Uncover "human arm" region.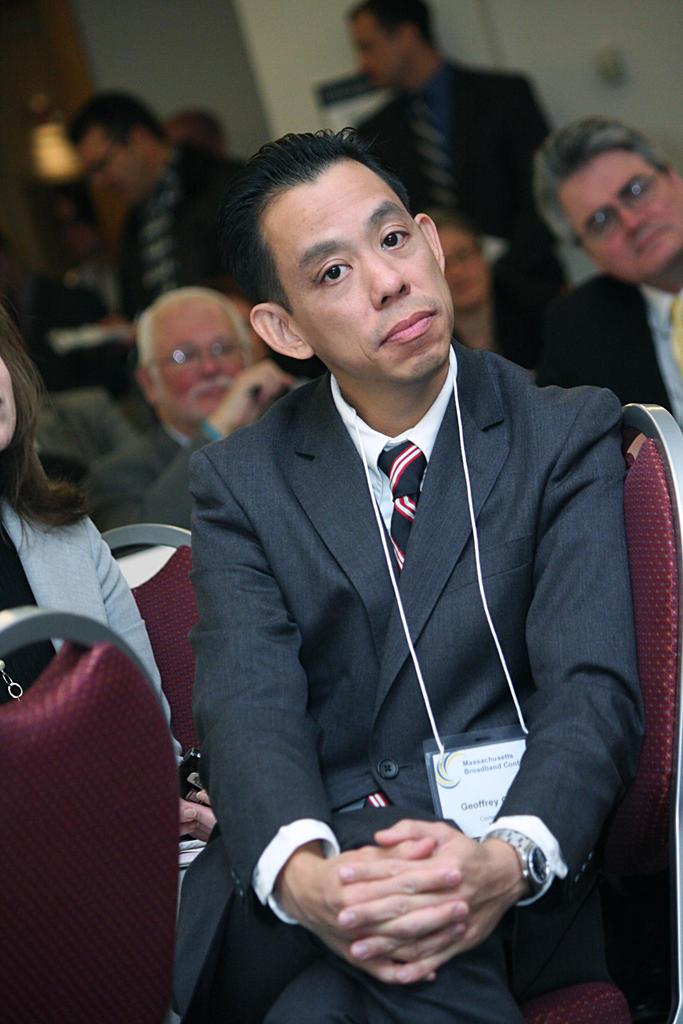
Uncovered: locate(530, 292, 623, 396).
